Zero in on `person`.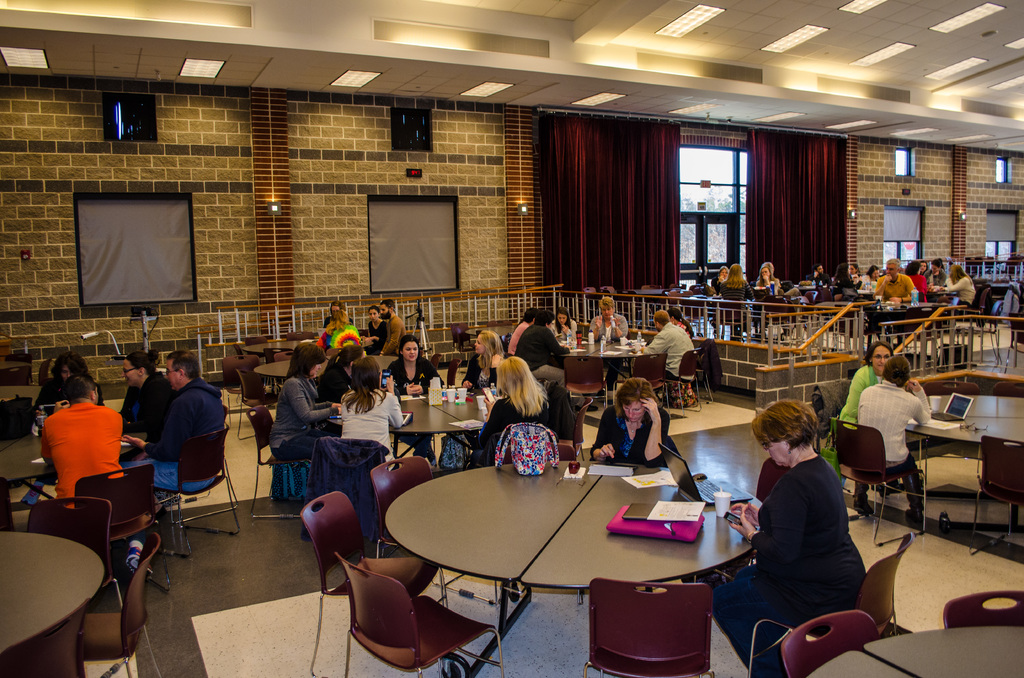
Zeroed in: crop(315, 323, 360, 404).
